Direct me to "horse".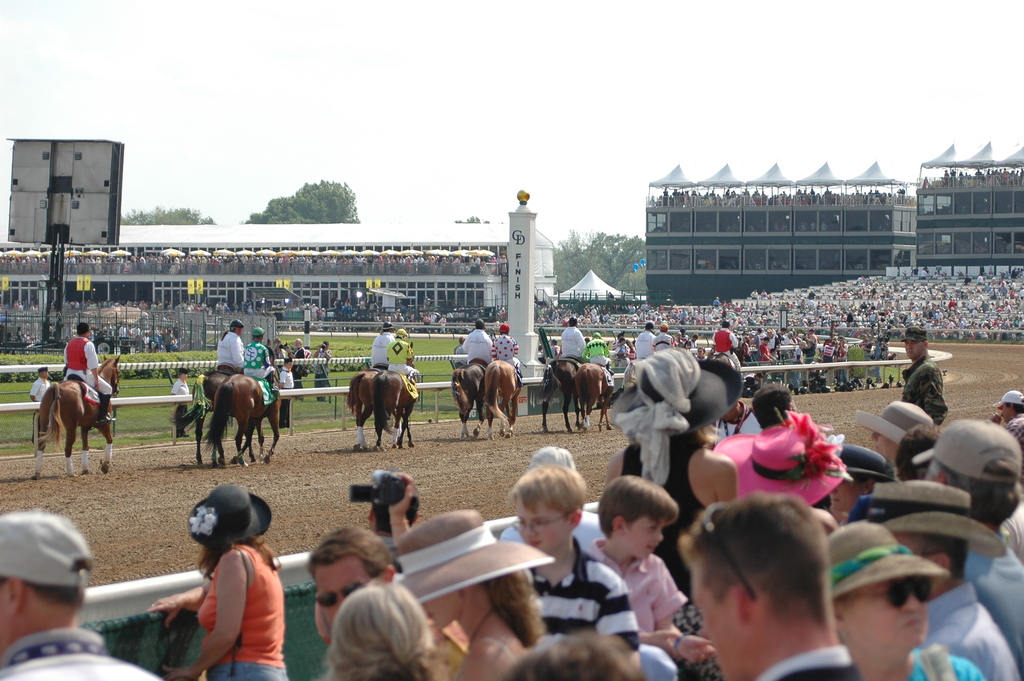
Direction: select_region(169, 368, 264, 469).
